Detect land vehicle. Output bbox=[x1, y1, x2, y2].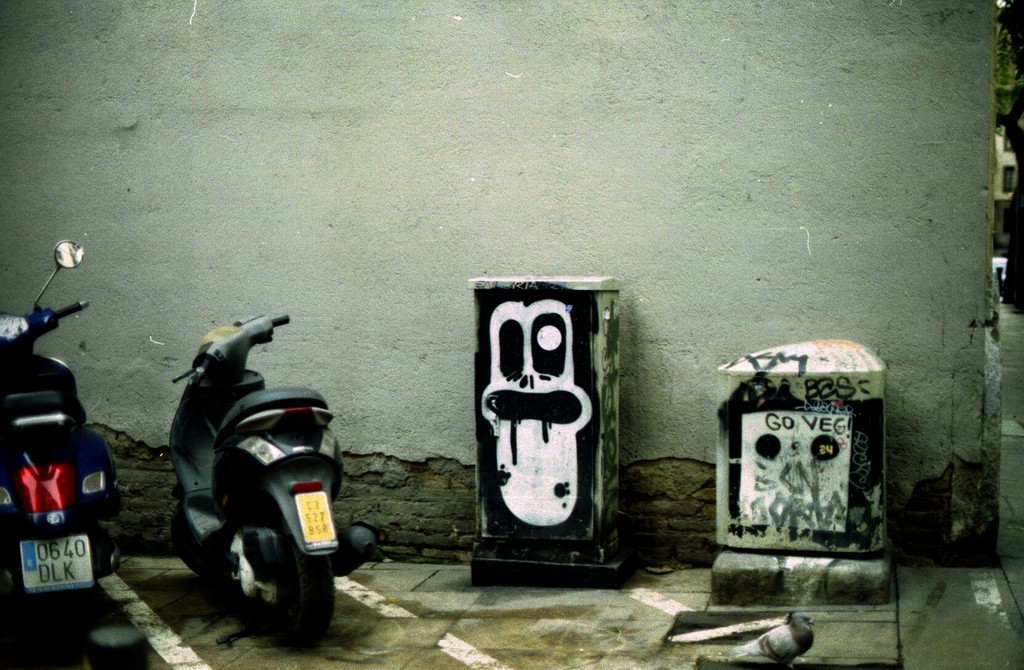
bbox=[146, 311, 352, 657].
